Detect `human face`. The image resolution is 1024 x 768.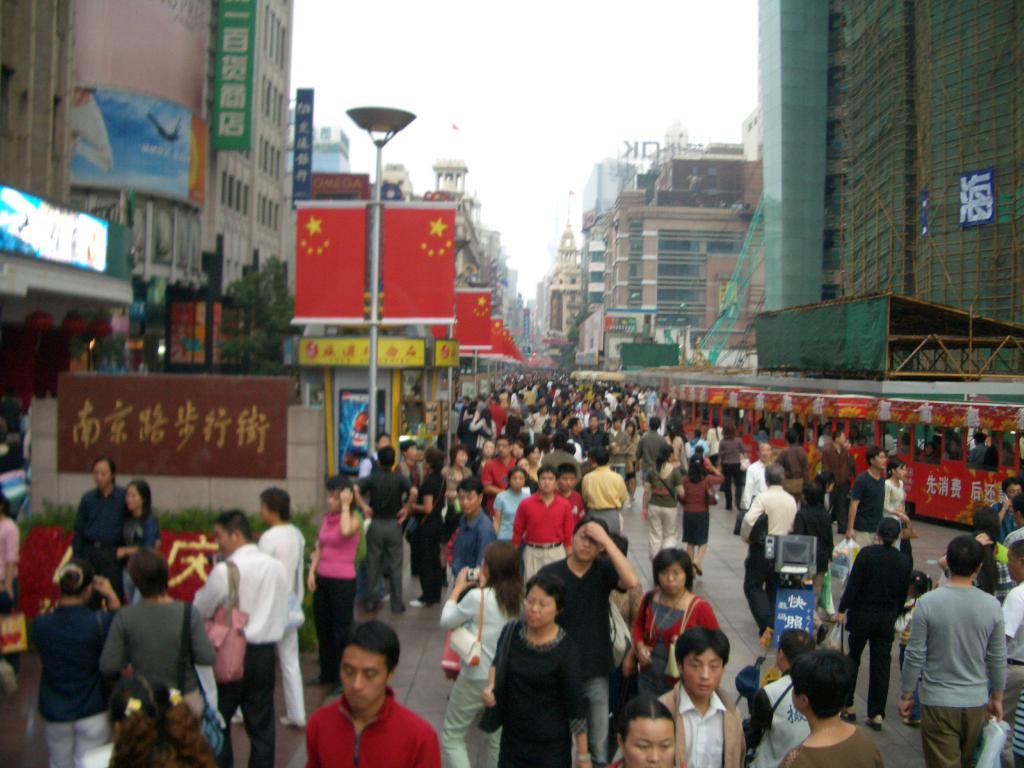
crop(572, 522, 600, 561).
